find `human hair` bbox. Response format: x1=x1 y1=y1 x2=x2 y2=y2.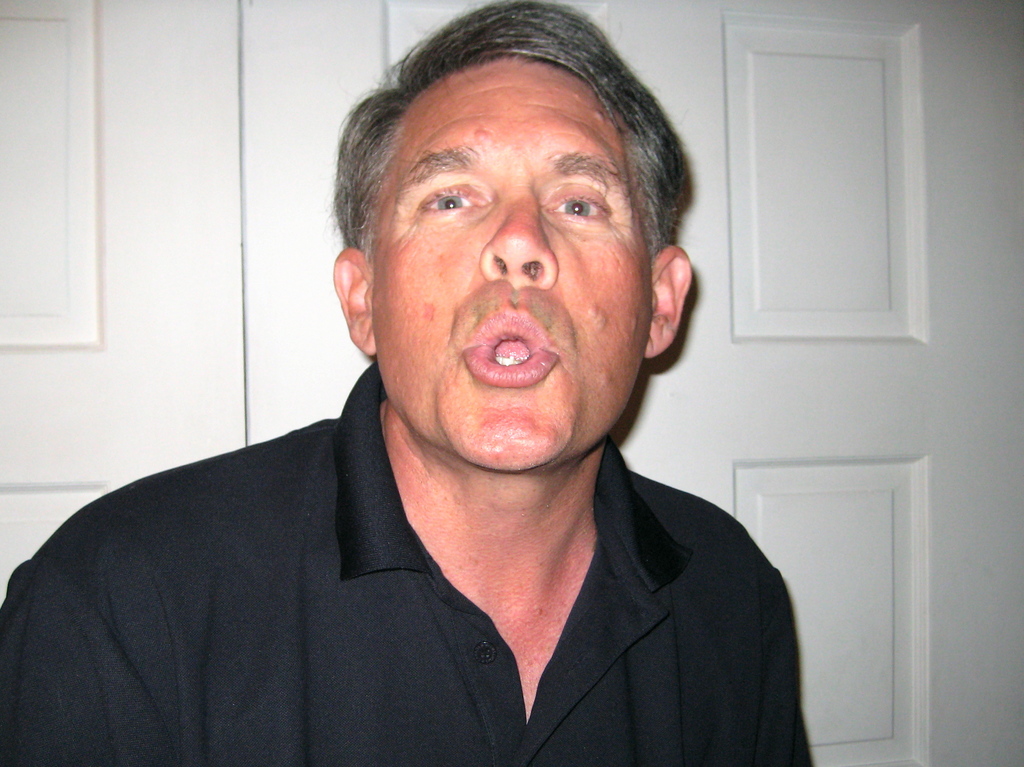
x1=342 y1=19 x2=667 y2=268.
